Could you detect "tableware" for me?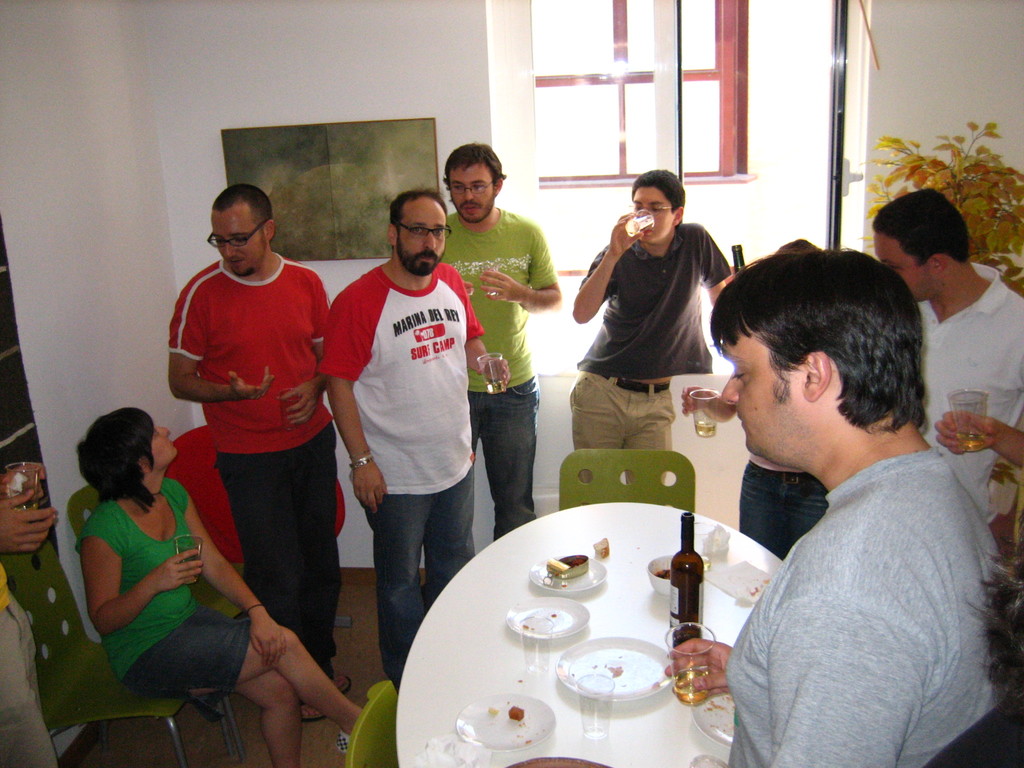
Detection result: <bbox>527, 561, 608, 594</bbox>.
